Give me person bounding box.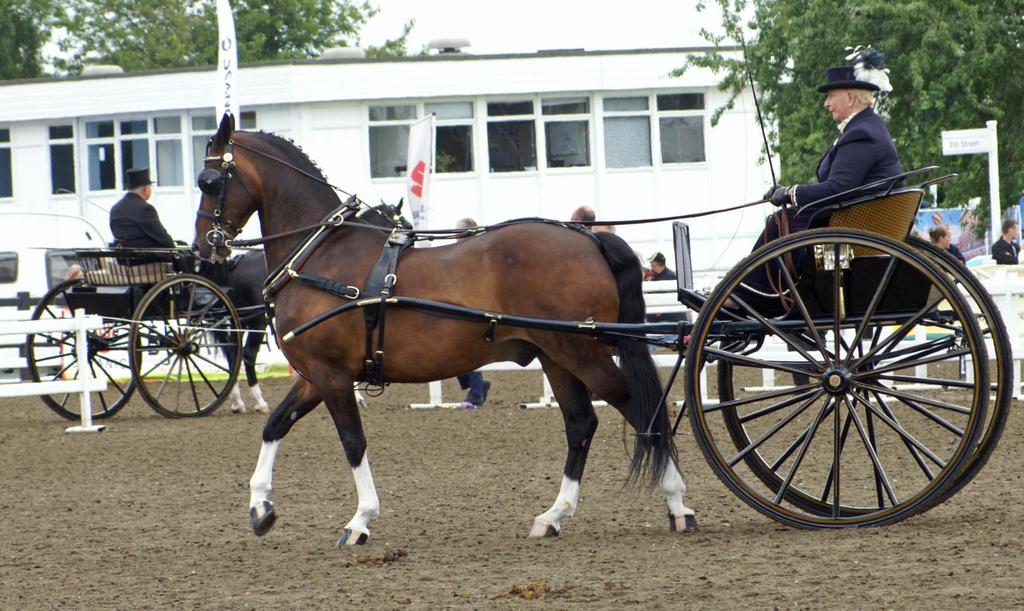
[572,206,593,241].
